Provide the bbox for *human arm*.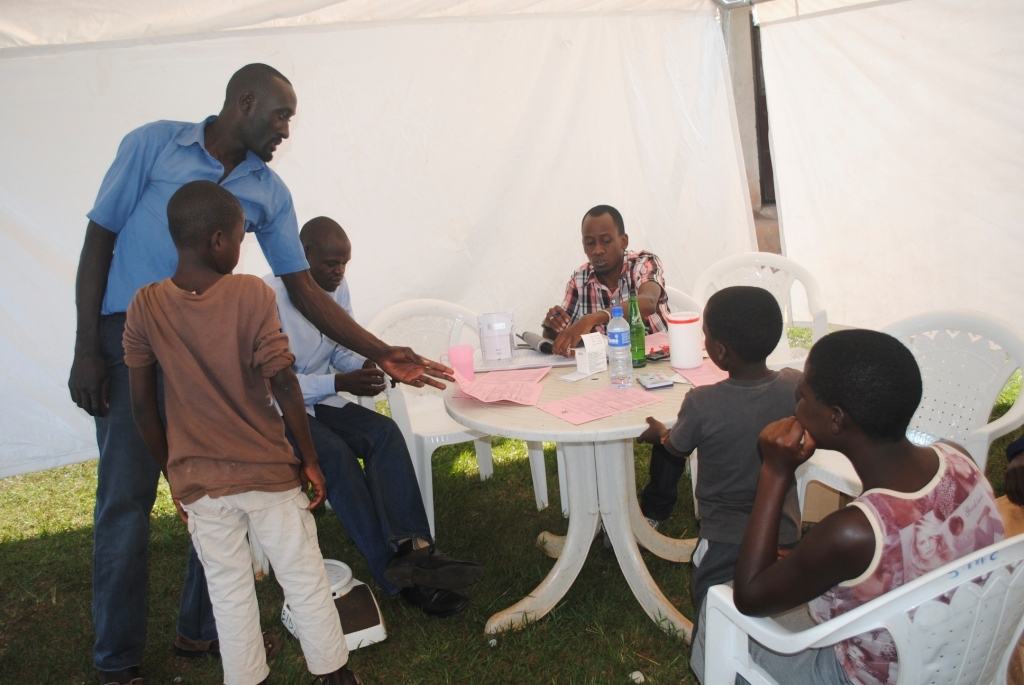
147 307 164 472.
